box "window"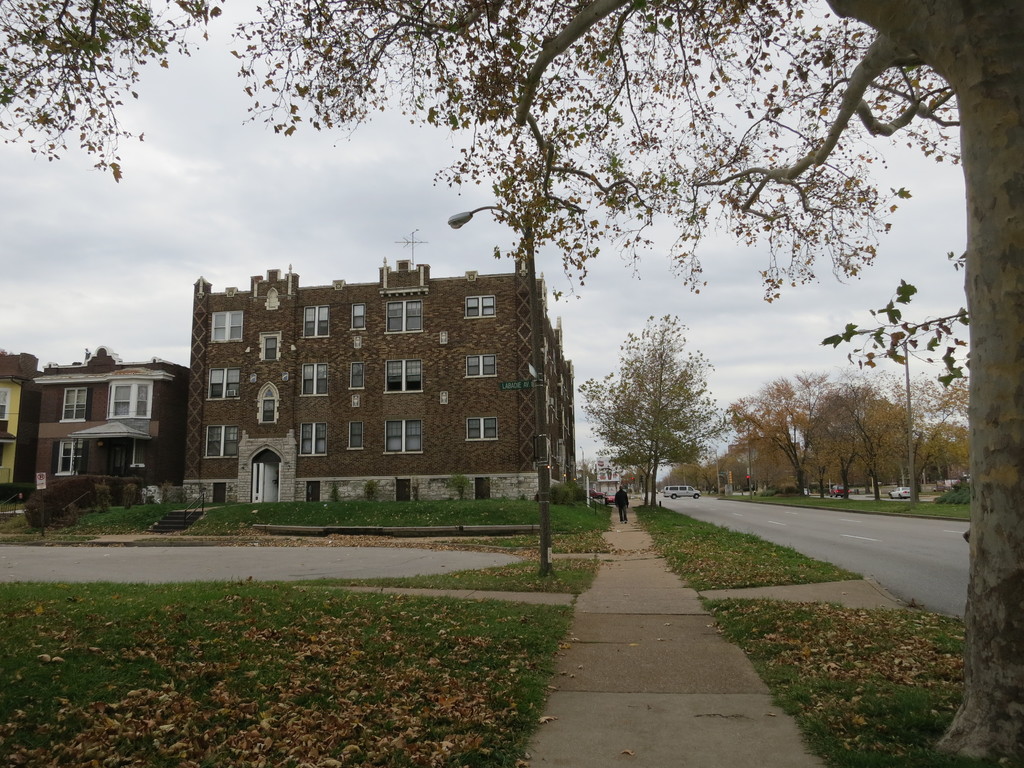
select_region(112, 378, 149, 415)
